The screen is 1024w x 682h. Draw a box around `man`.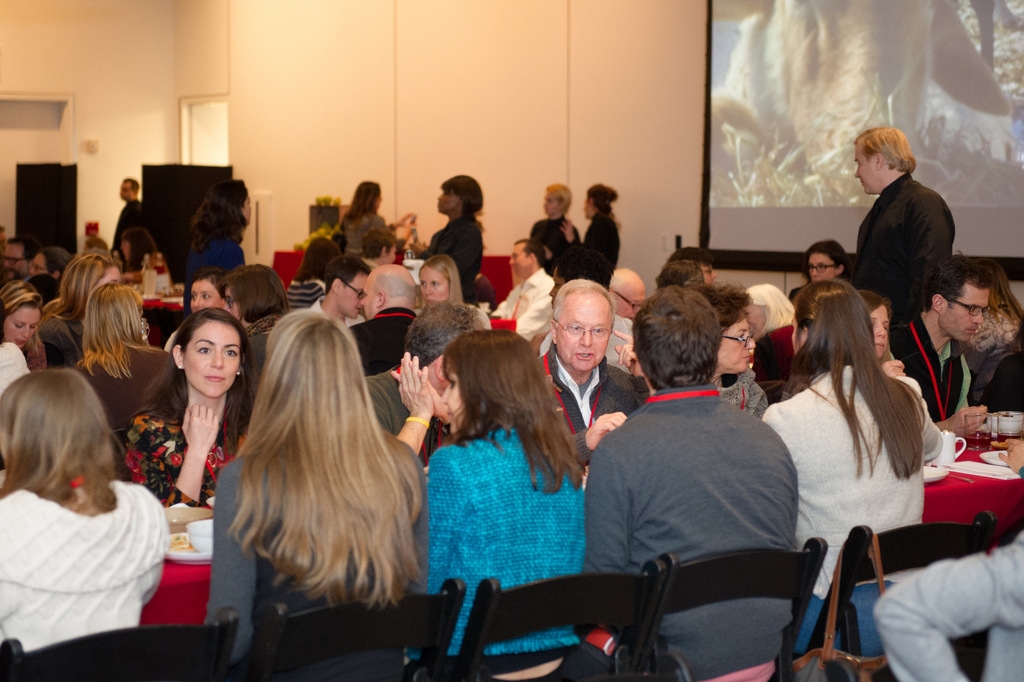
rect(494, 241, 555, 345).
